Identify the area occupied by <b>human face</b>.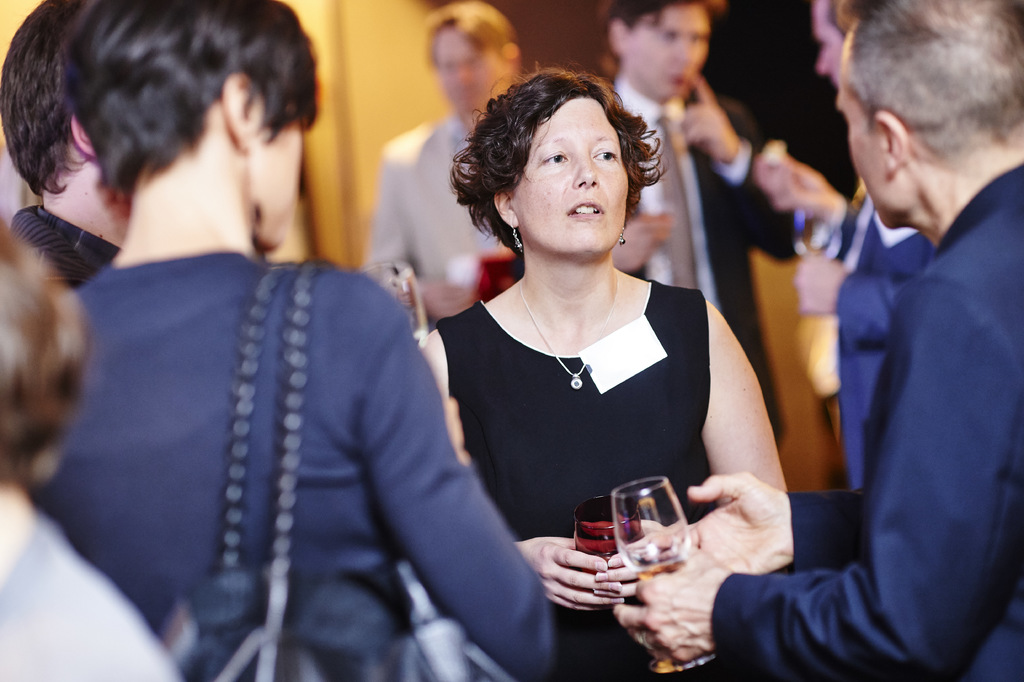
Area: 840, 83, 890, 225.
